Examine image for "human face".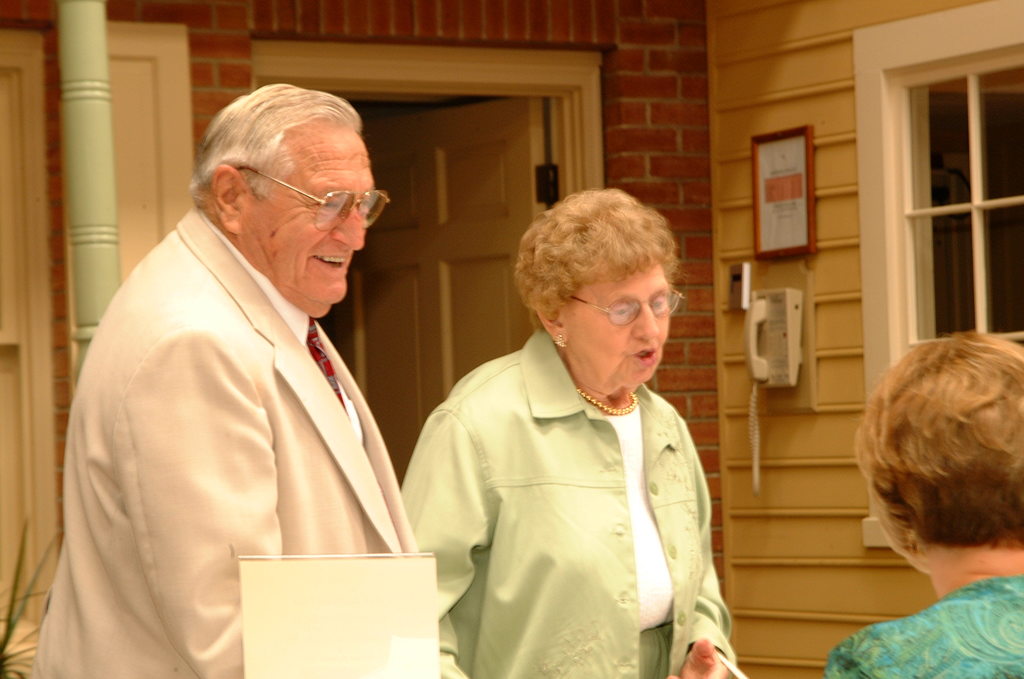
Examination result: bbox=(568, 264, 670, 391).
